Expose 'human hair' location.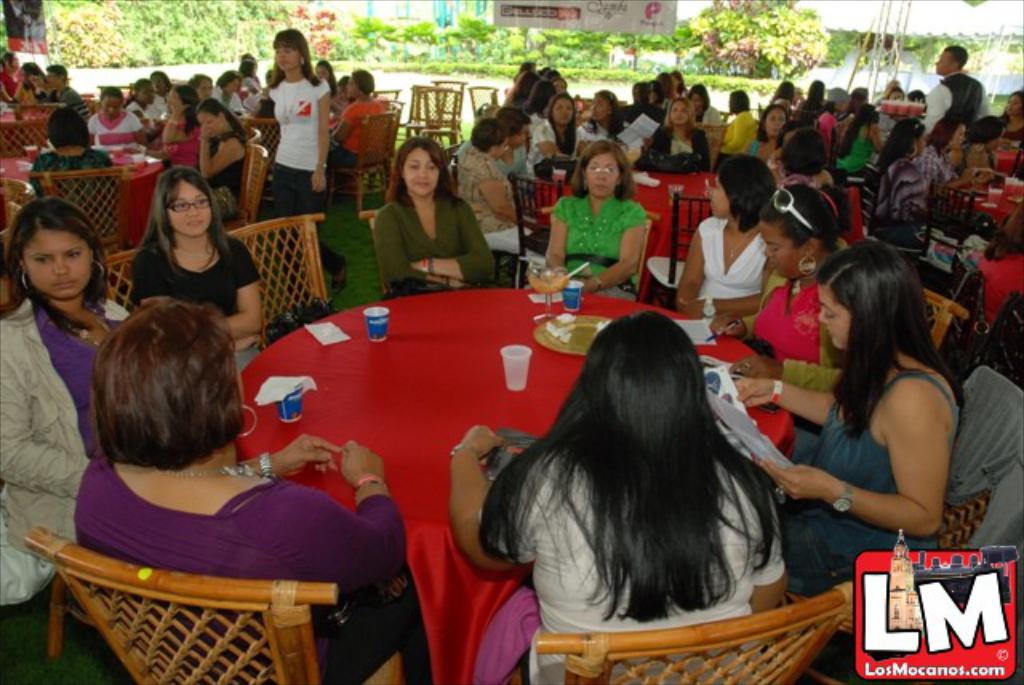
Exposed at (x1=632, y1=80, x2=646, y2=104).
